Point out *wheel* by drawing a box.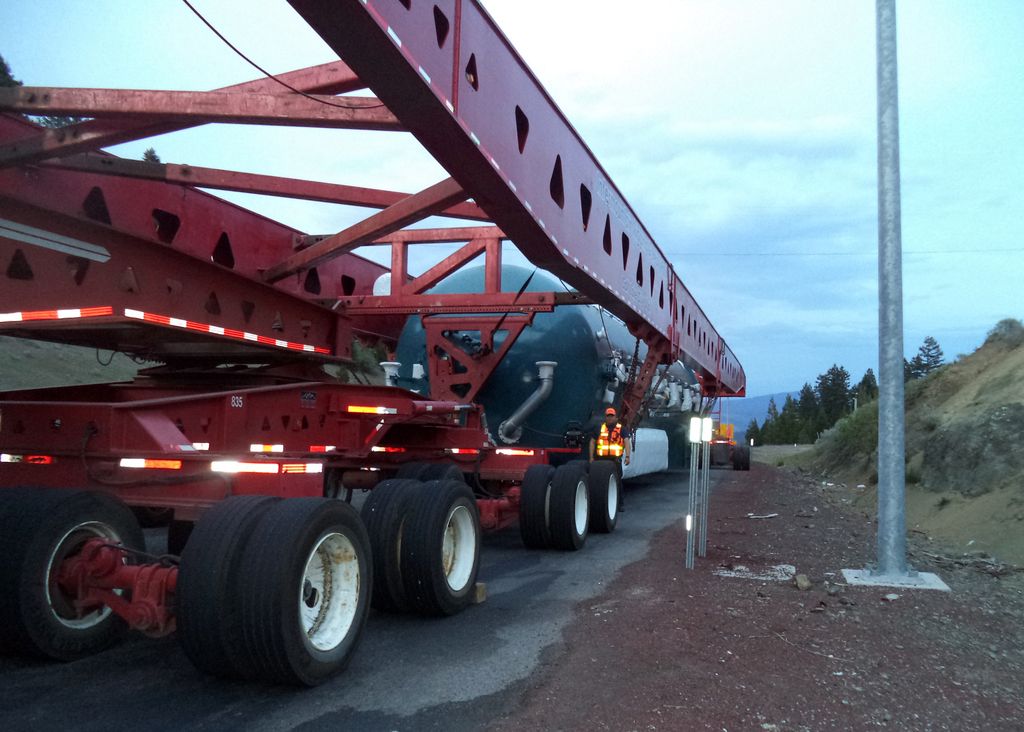
{"left": 733, "top": 445, "right": 742, "bottom": 471}.
